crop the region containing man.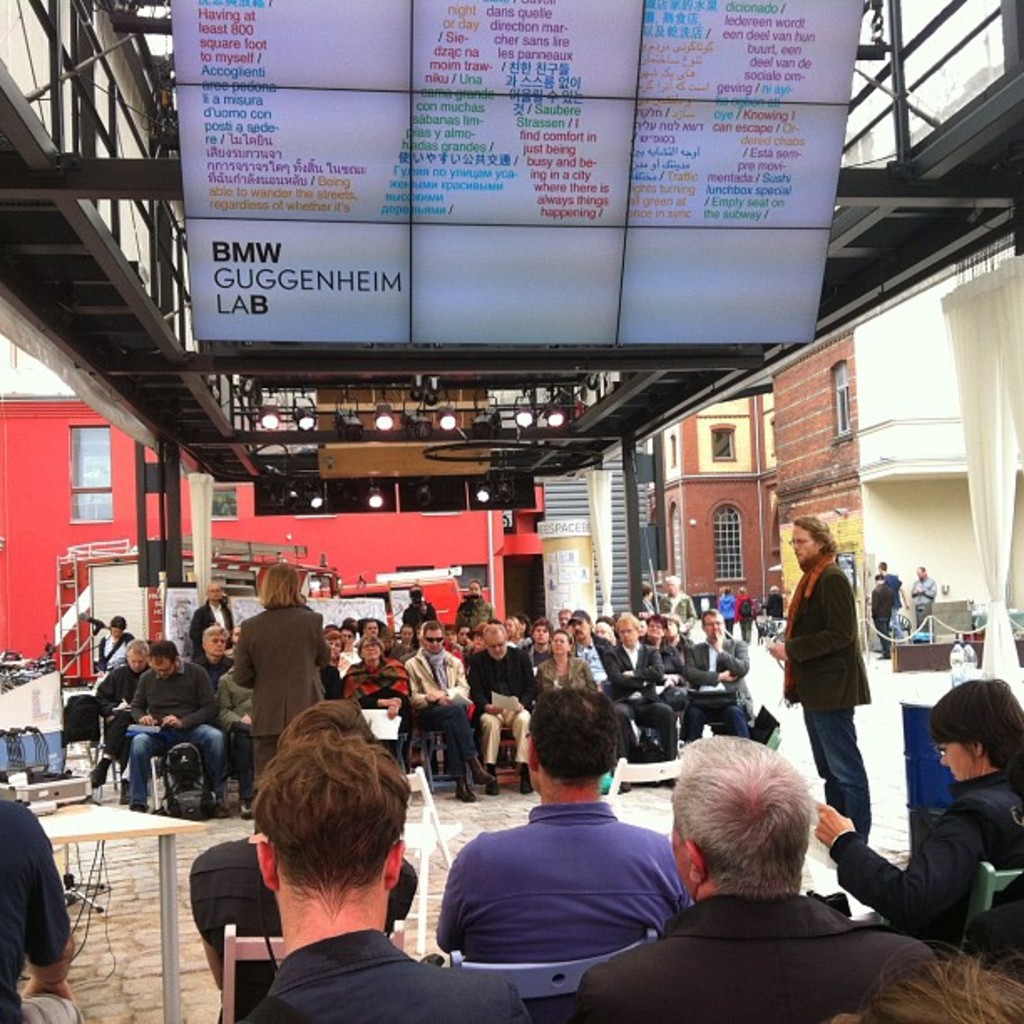
Crop region: Rect(768, 515, 872, 847).
